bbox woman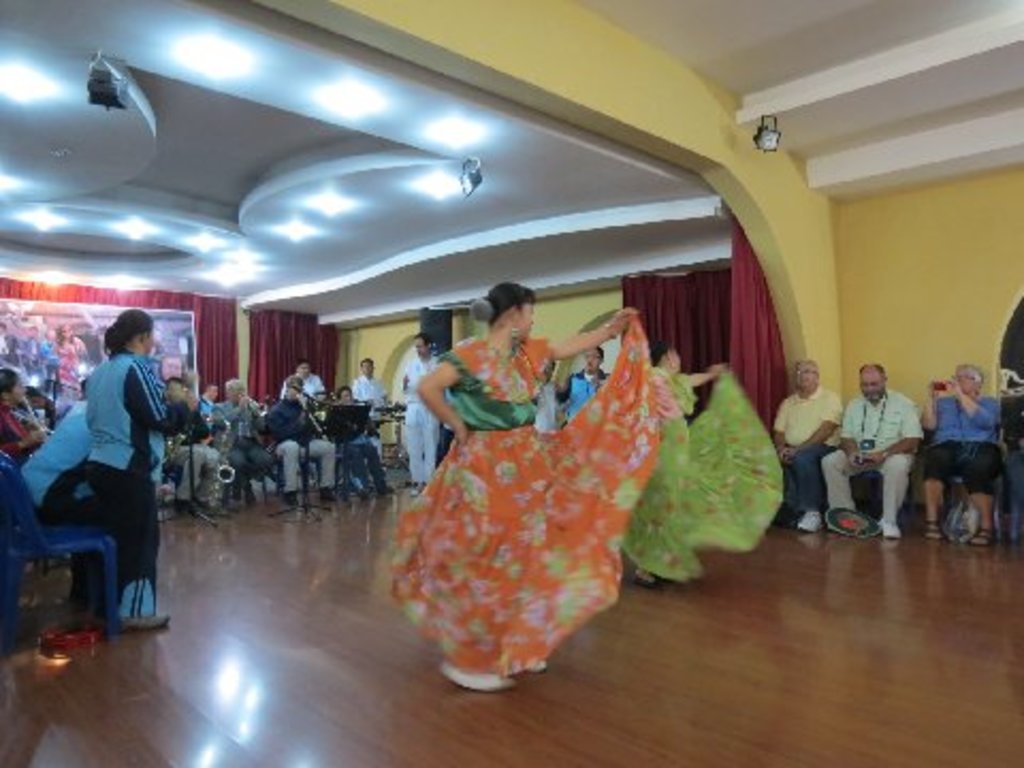
<box>612,335,781,591</box>
